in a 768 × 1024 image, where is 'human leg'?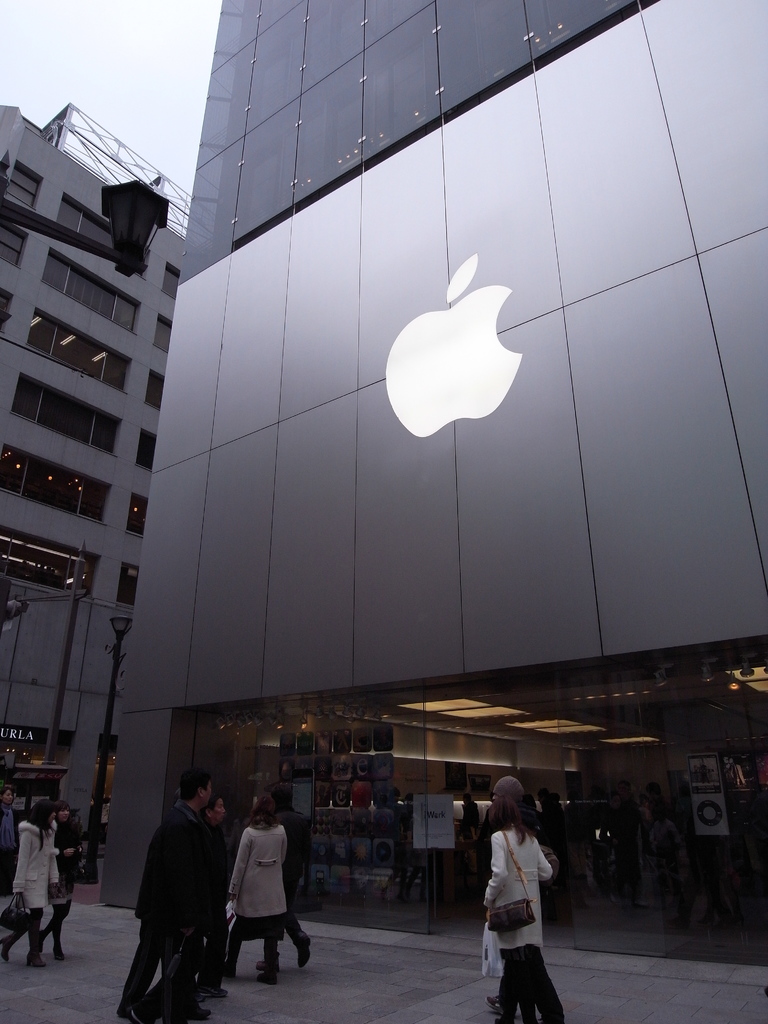
[257, 937, 280, 970].
